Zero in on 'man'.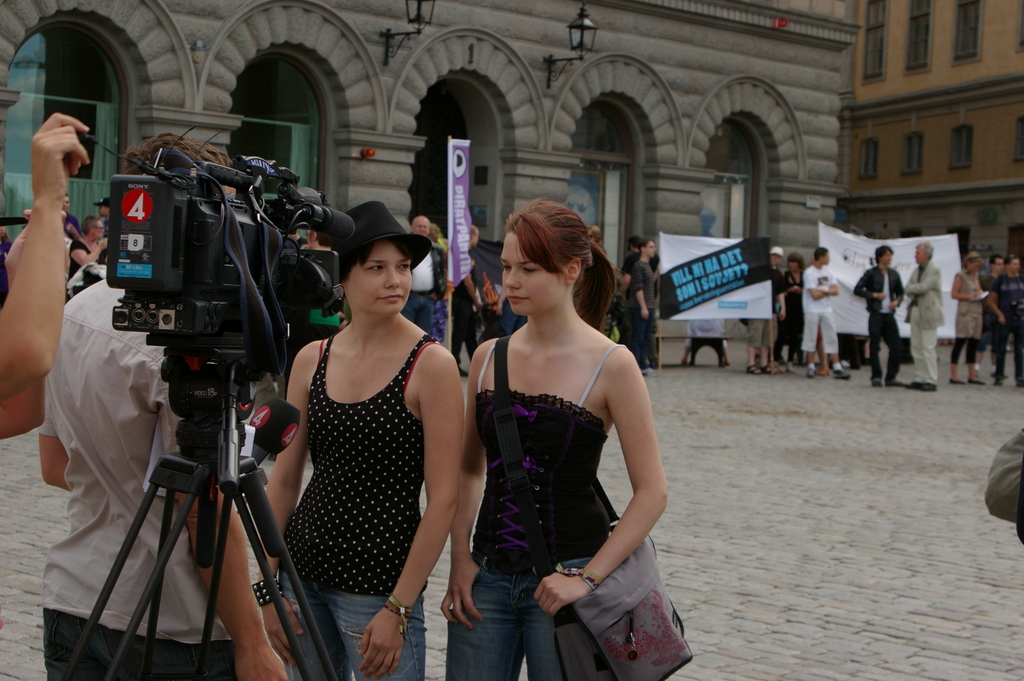
Zeroed in: rect(401, 215, 447, 340).
